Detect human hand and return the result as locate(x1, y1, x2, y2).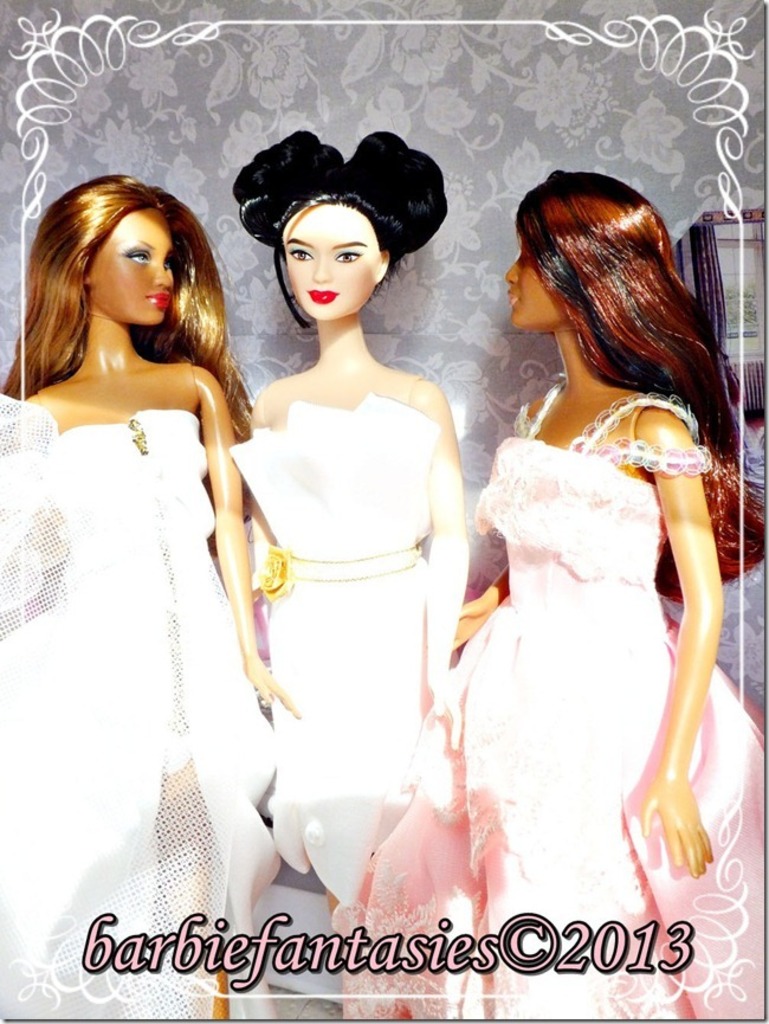
locate(641, 732, 722, 870).
